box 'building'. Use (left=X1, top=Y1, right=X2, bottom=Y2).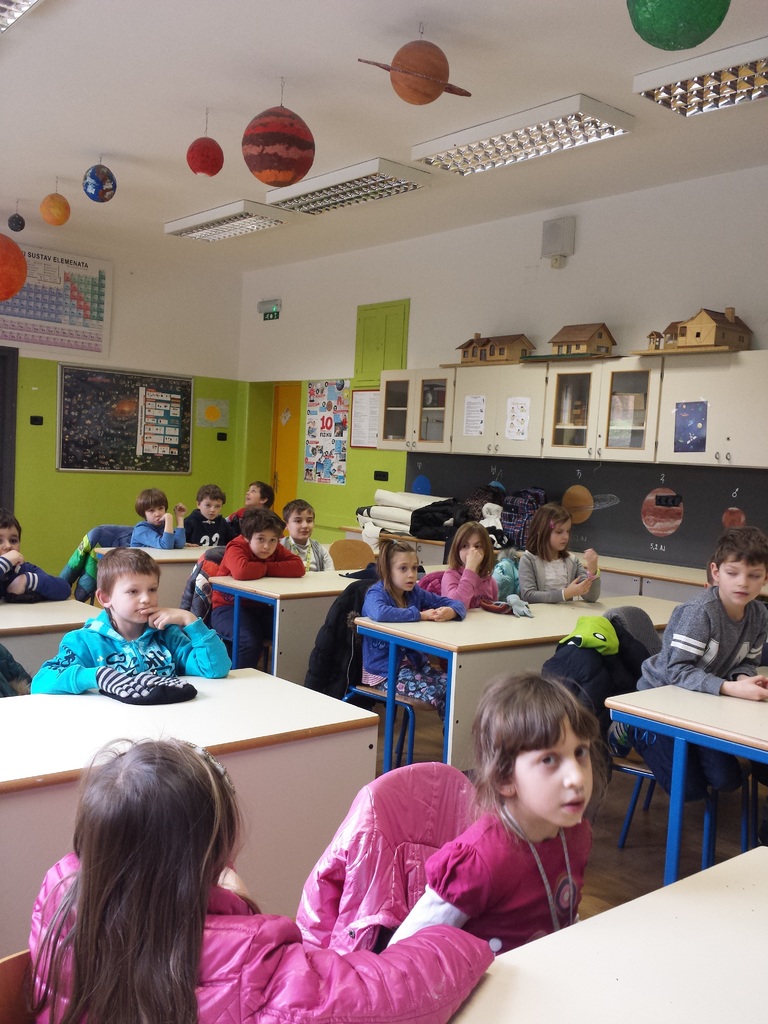
(left=0, top=0, right=767, bottom=1023).
